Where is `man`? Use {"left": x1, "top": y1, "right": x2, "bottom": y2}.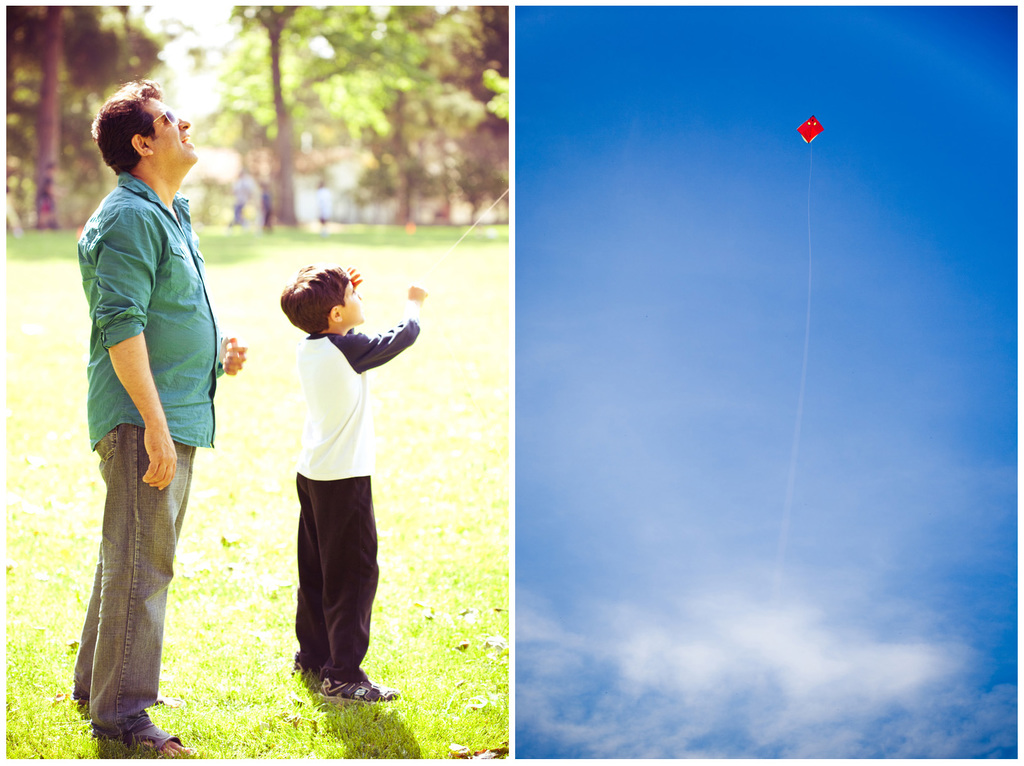
{"left": 67, "top": 79, "right": 241, "bottom": 765}.
